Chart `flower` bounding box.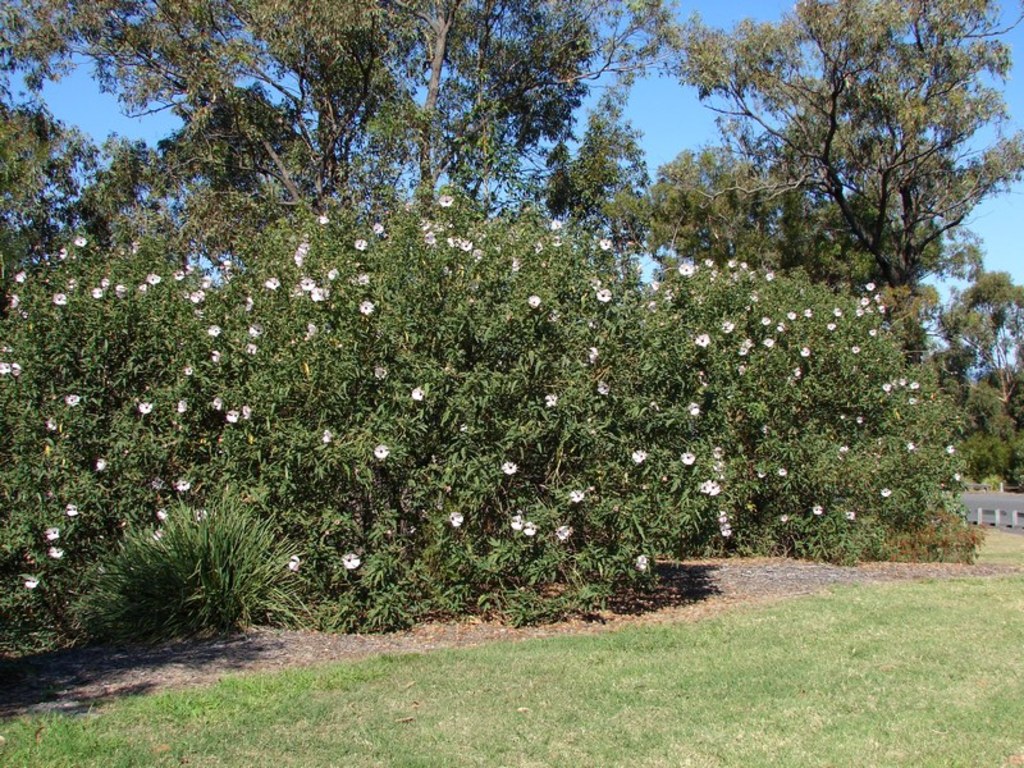
Charted: (left=169, top=266, right=184, bottom=287).
